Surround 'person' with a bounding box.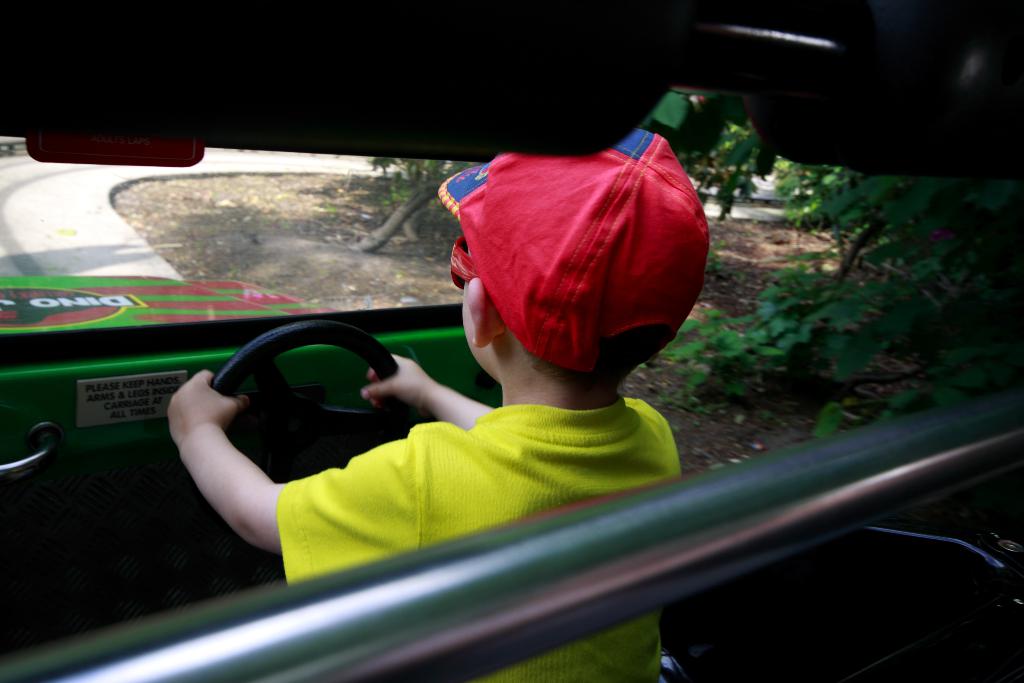
163,125,712,682.
